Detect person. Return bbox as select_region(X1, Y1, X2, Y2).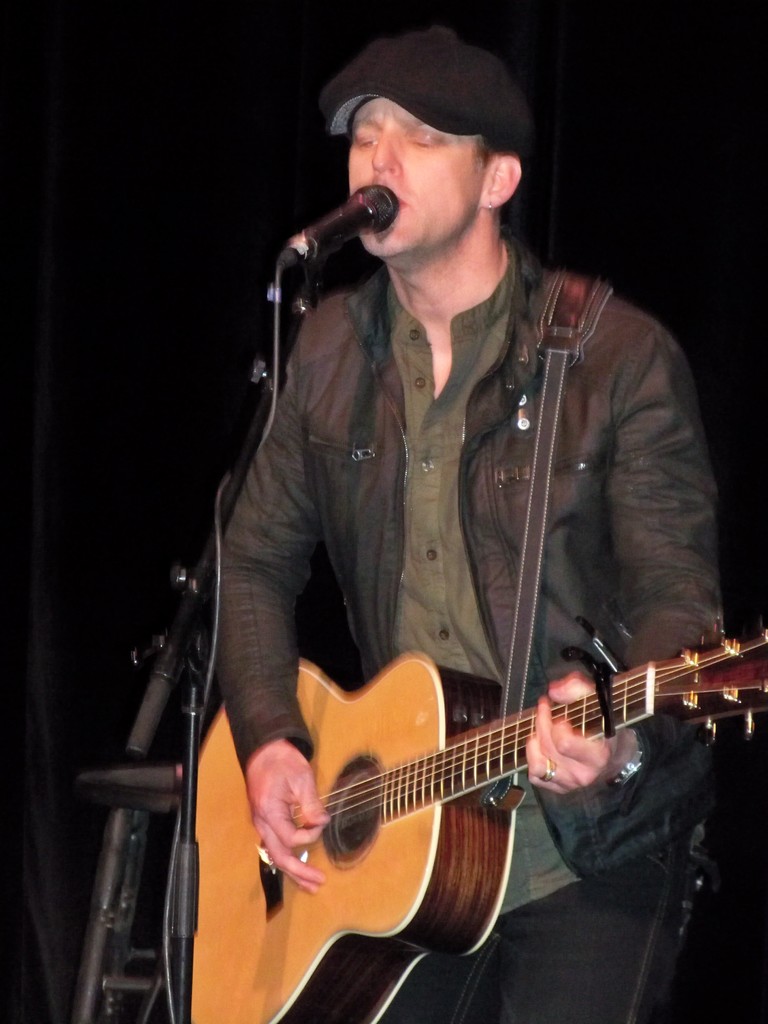
select_region(139, 97, 732, 995).
